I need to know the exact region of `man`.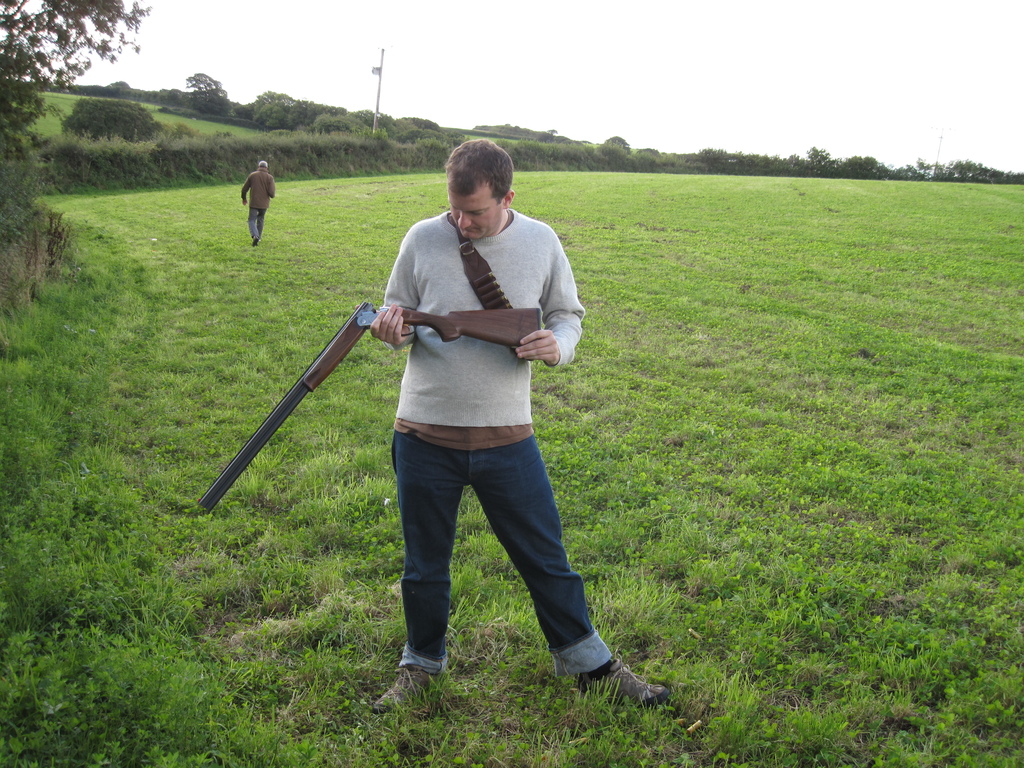
Region: (369, 127, 683, 722).
